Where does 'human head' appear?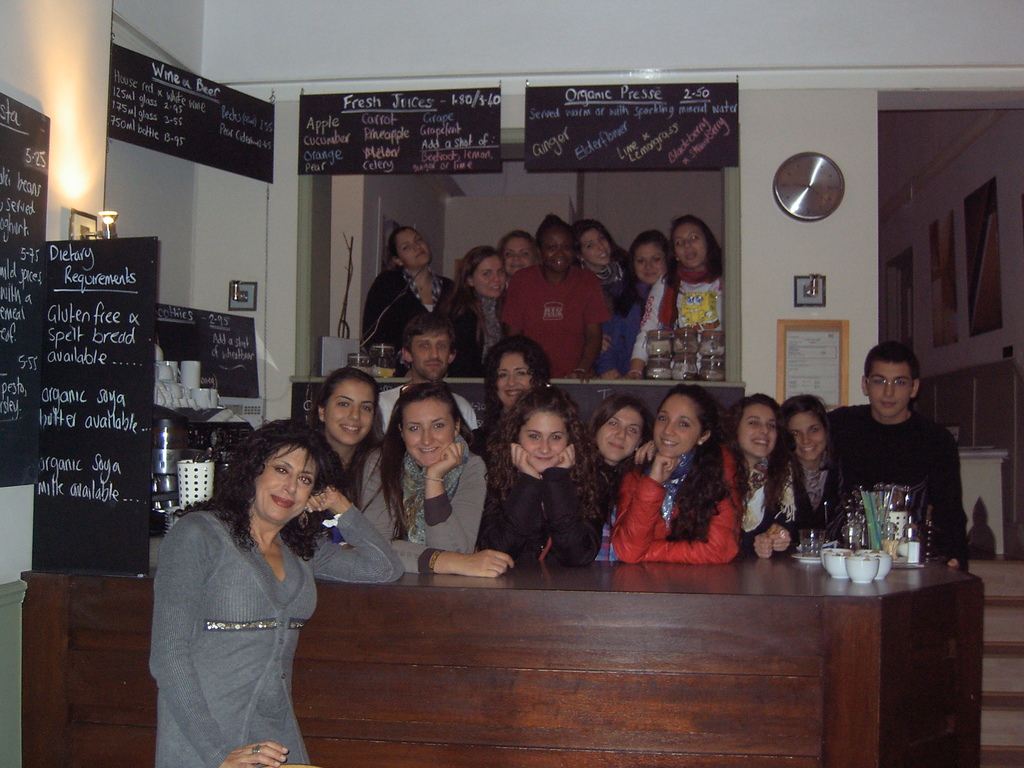
Appears at Rect(532, 214, 579, 274).
